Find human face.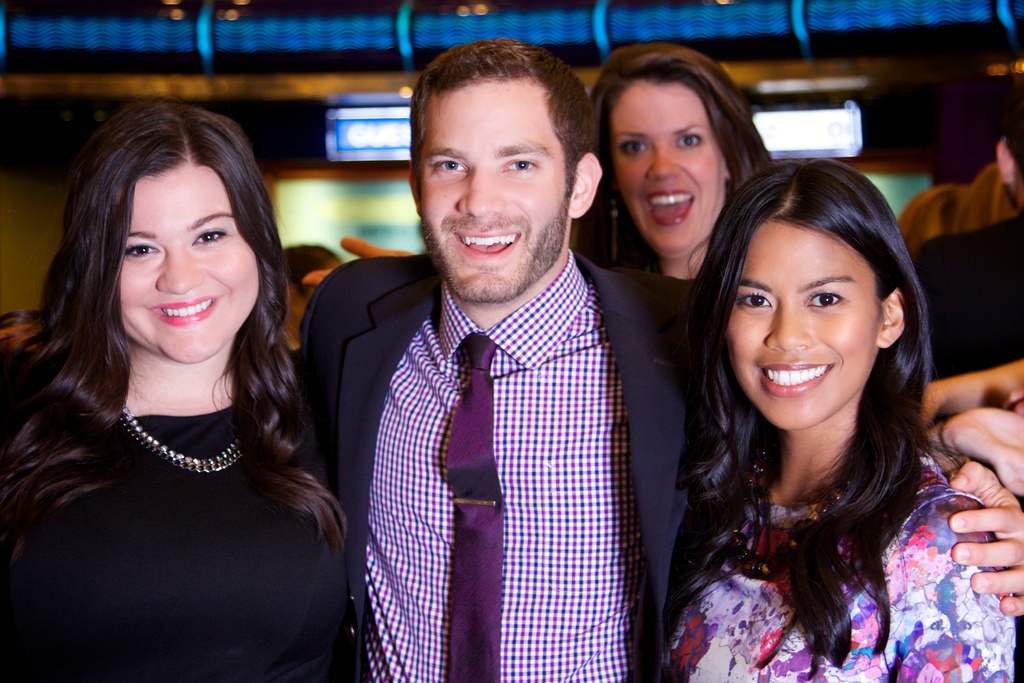
x1=116, y1=155, x2=265, y2=378.
